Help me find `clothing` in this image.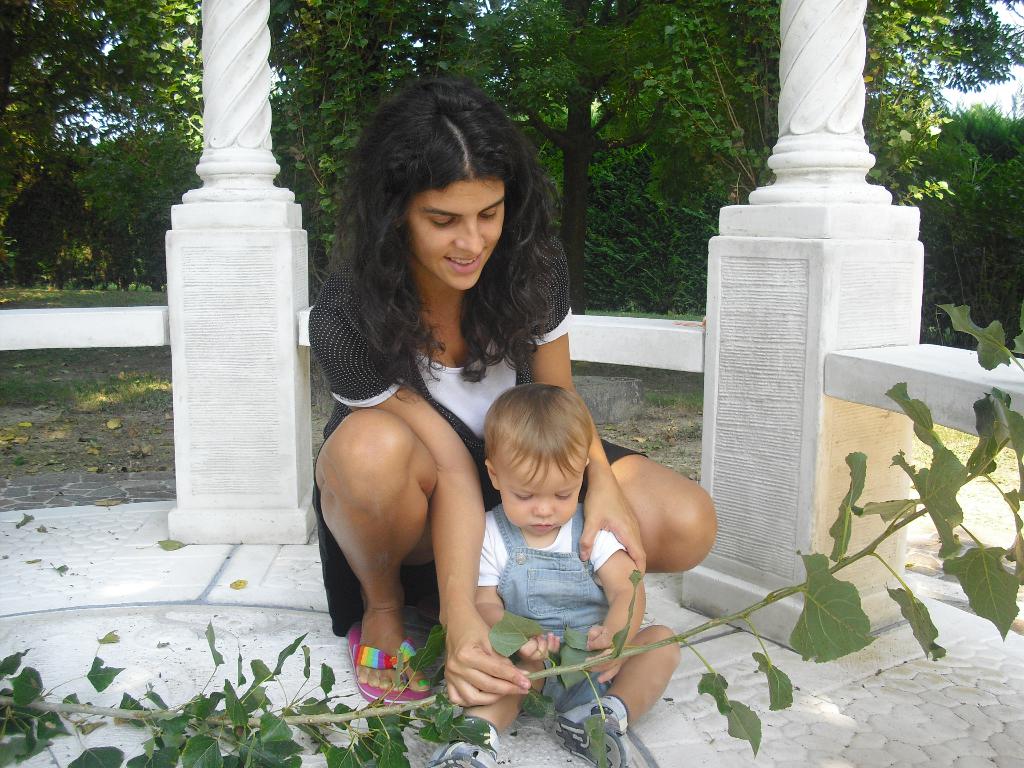
Found it: 426 502 646 767.
